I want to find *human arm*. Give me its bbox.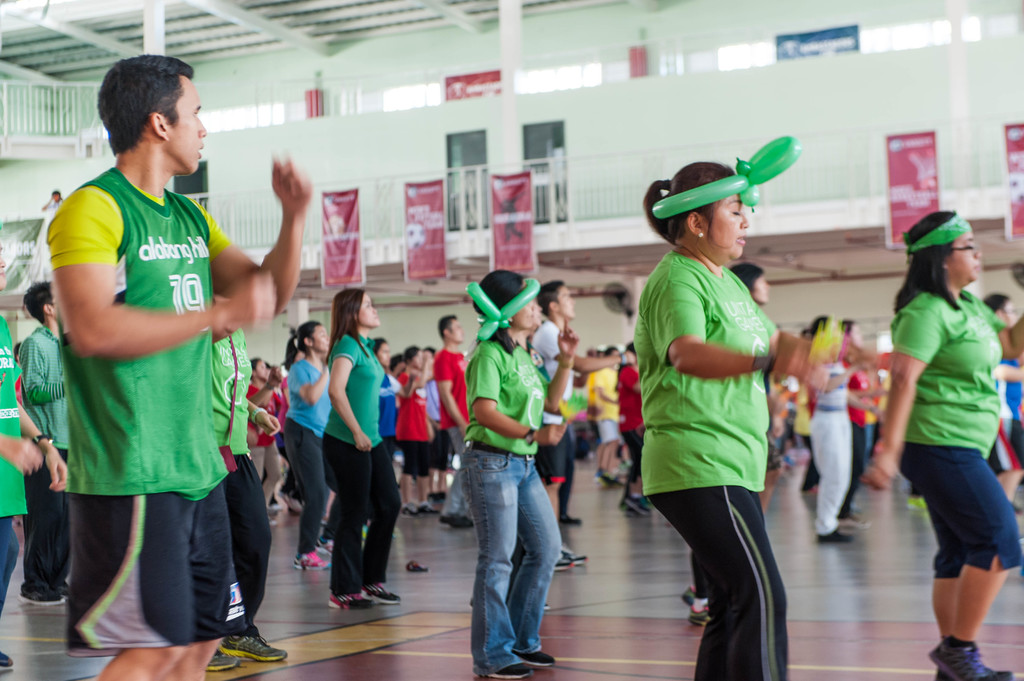
l=394, t=372, r=420, b=402.
